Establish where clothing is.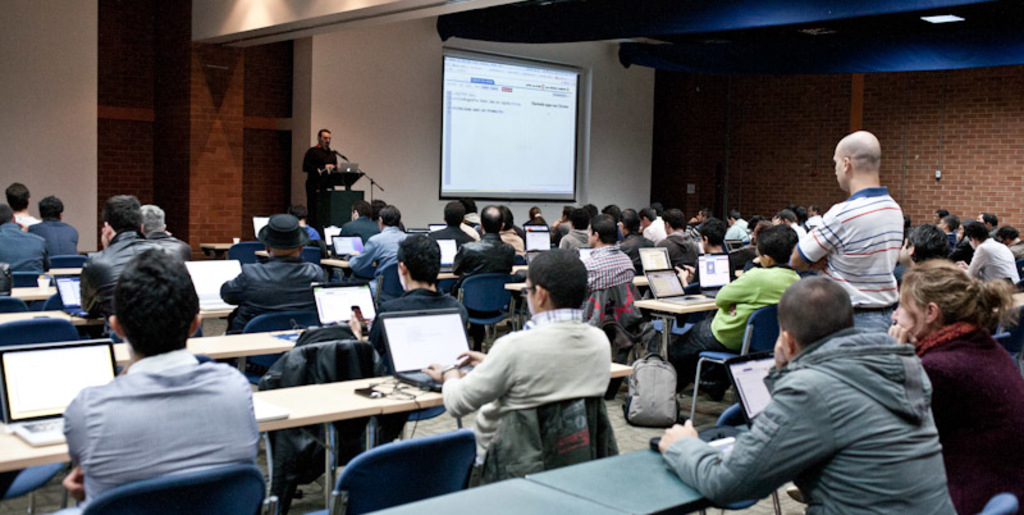
Established at rect(449, 225, 518, 324).
